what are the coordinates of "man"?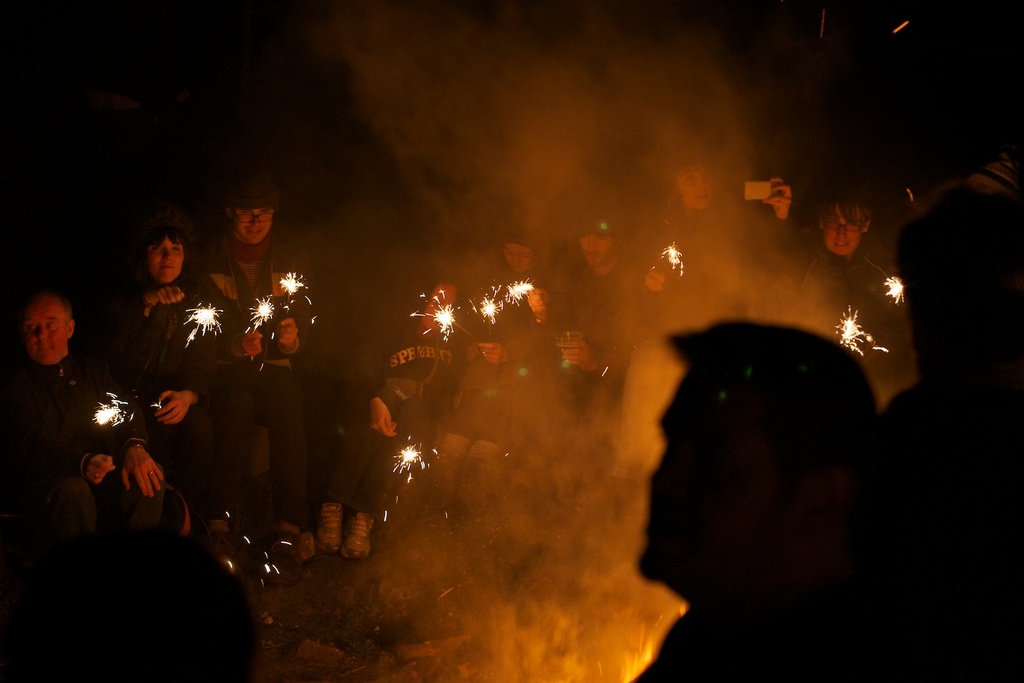
[left=8, top=289, right=161, bottom=528].
